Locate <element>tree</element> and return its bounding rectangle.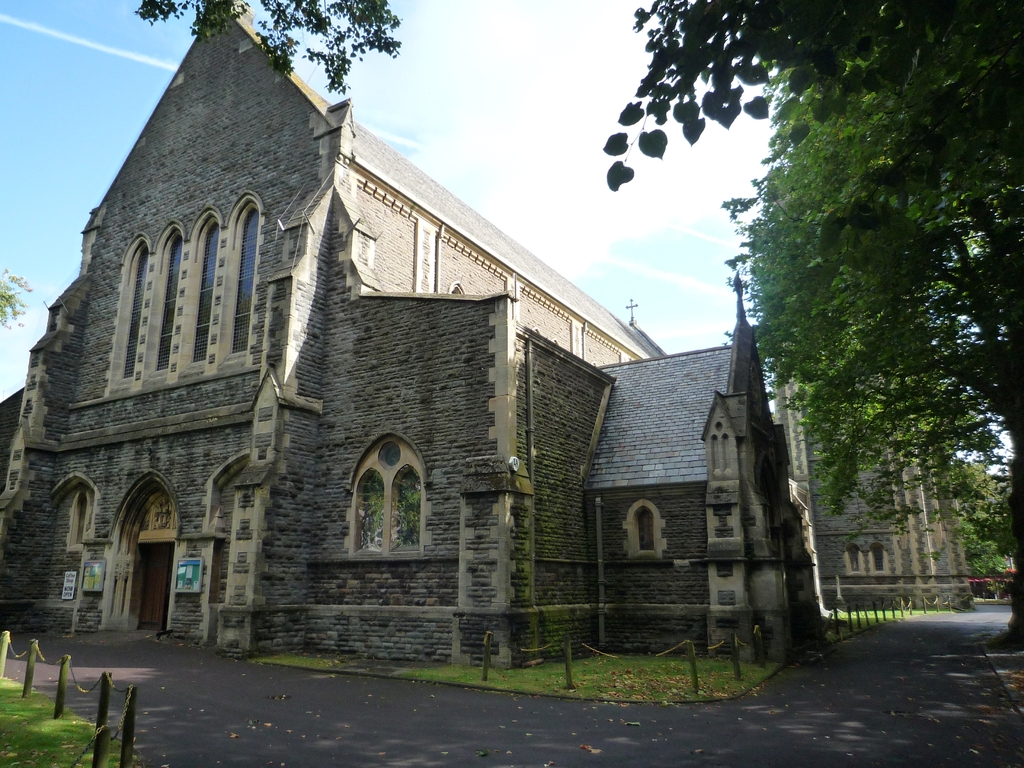
locate(134, 0, 399, 89).
